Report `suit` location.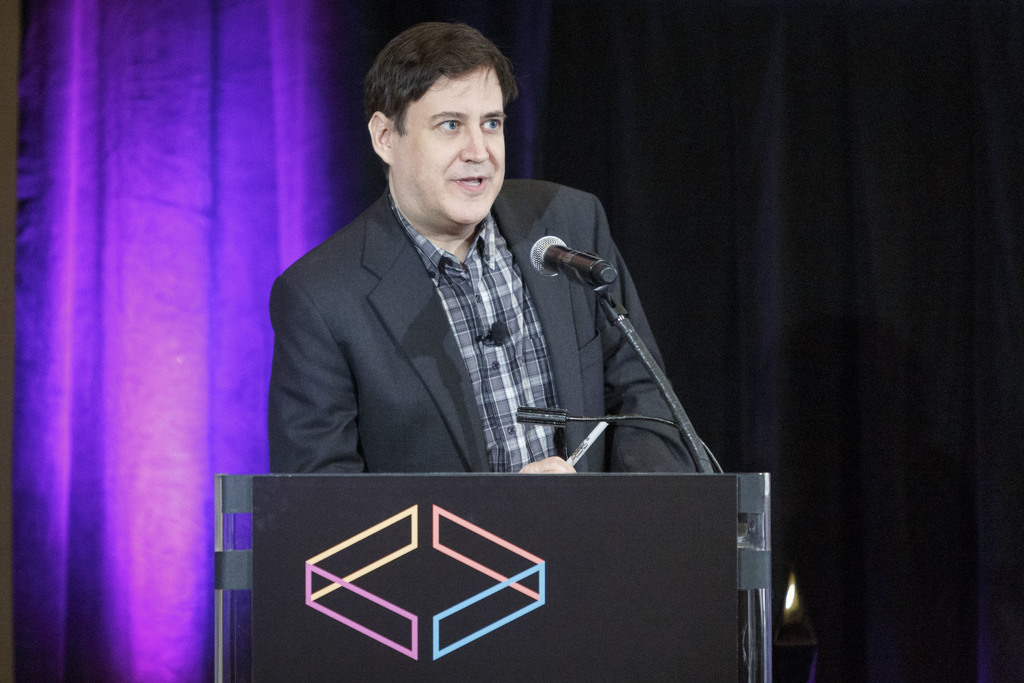
Report: Rect(252, 122, 692, 511).
